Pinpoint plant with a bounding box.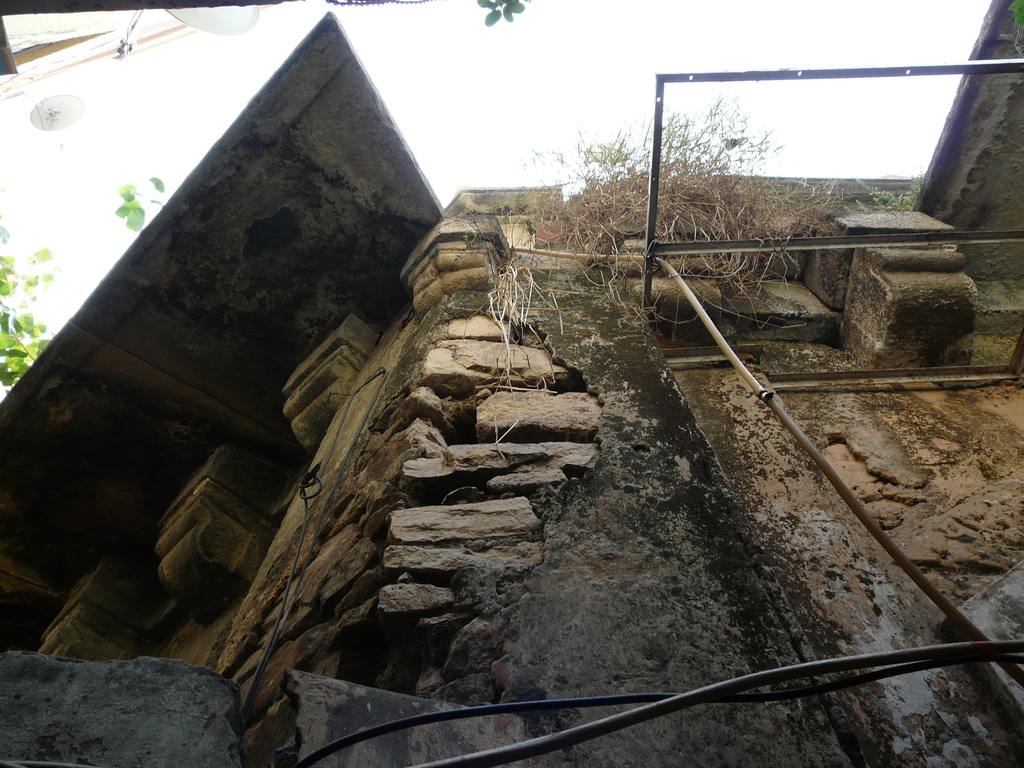
(857,172,922,209).
